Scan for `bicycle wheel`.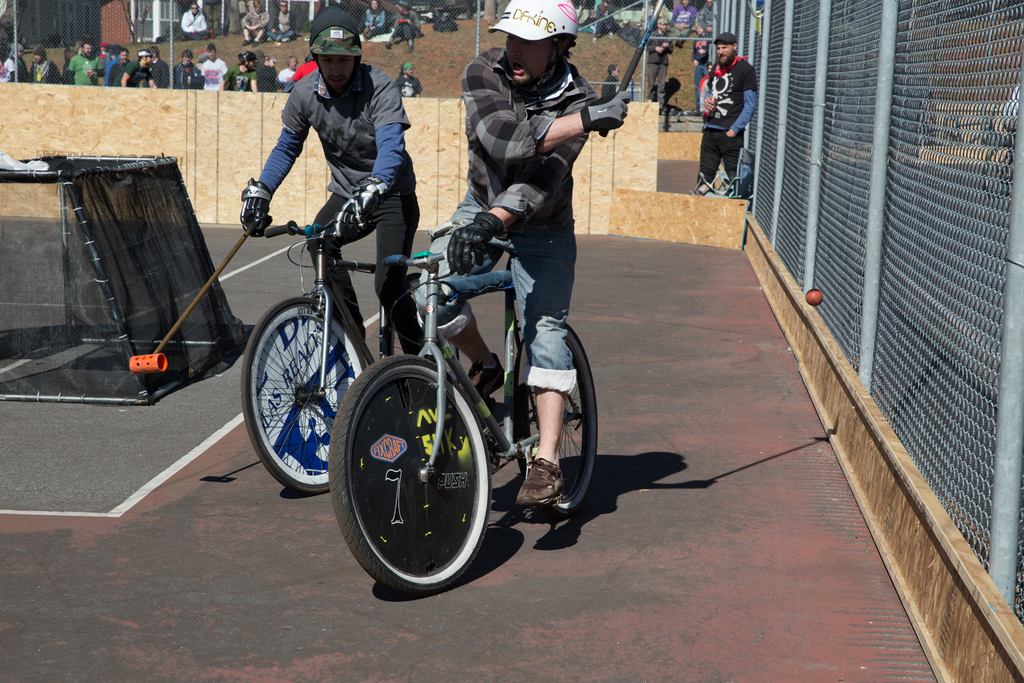
Scan result: (x1=322, y1=352, x2=489, y2=588).
